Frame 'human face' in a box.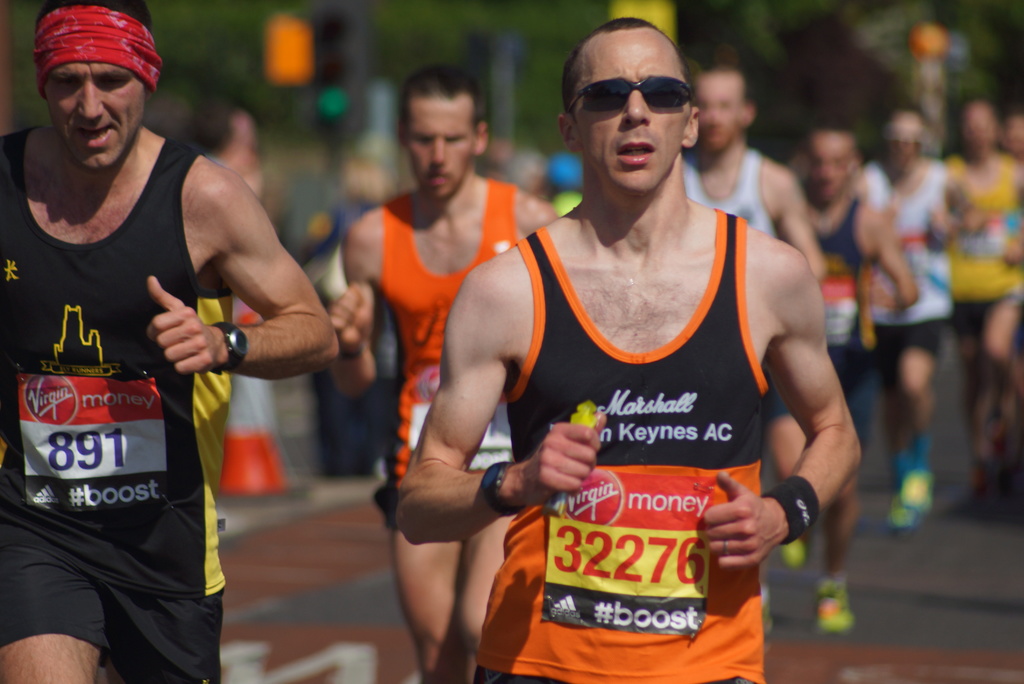
crop(806, 135, 850, 201).
